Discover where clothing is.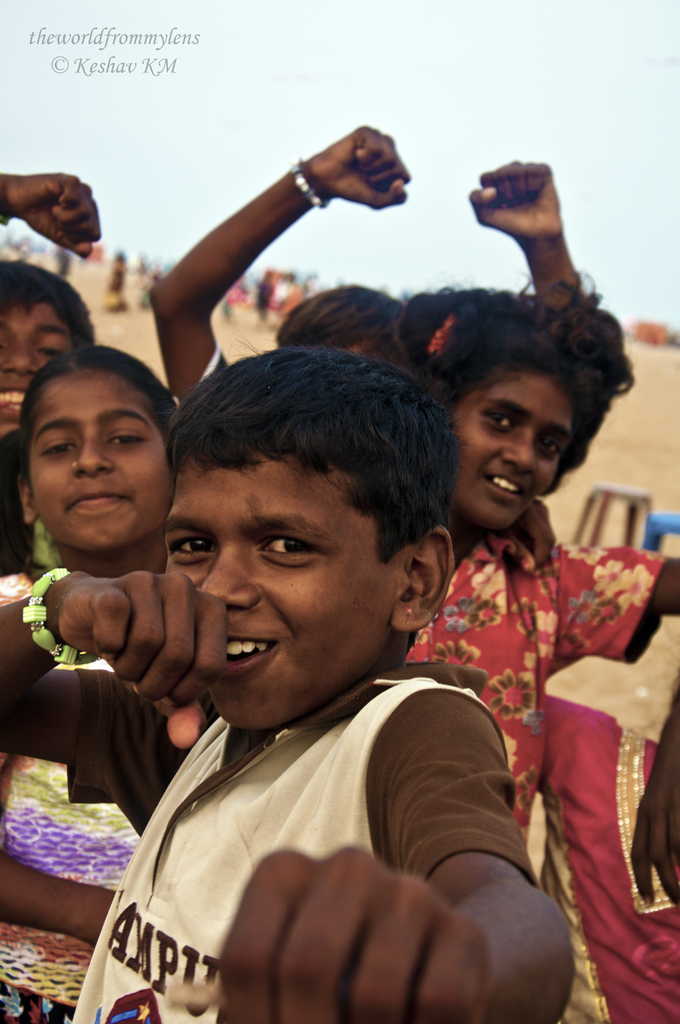
Discovered at 409:490:667:847.
